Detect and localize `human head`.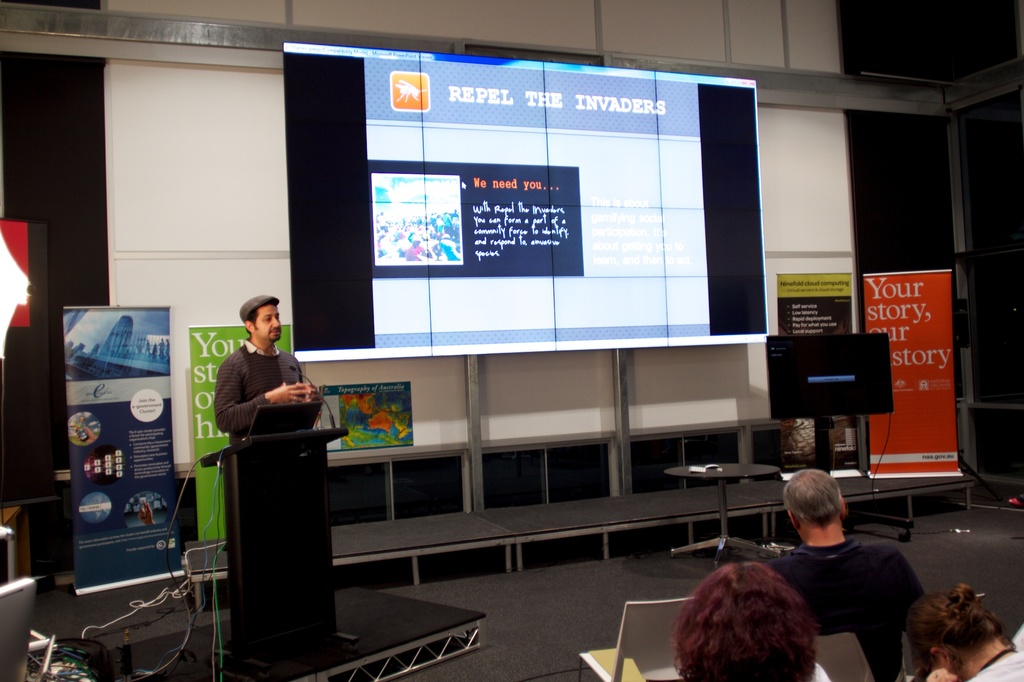
Localized at [911, 582, 1006, 678].
